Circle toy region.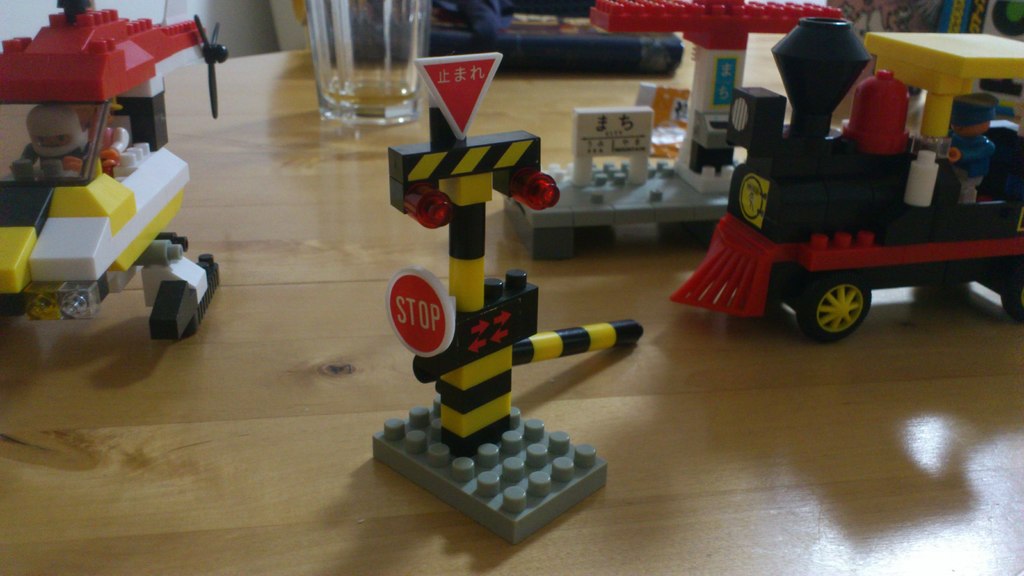
Region: left=672, top=19, right=1023, bottom=346.
